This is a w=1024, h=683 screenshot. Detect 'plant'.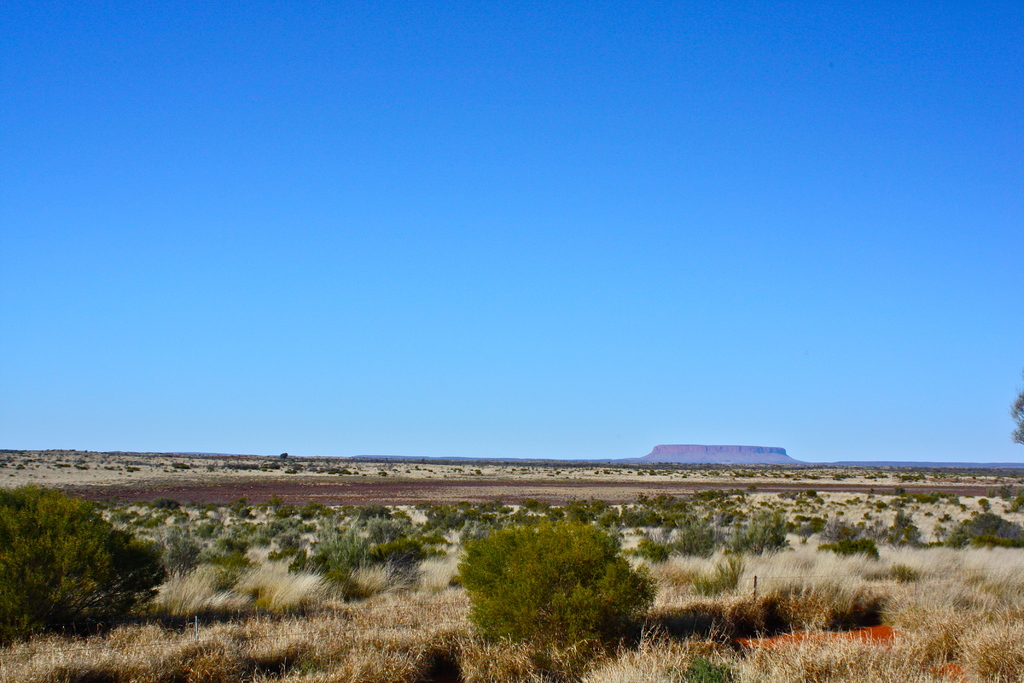
bbox=(953, 508, 1022, 554).
